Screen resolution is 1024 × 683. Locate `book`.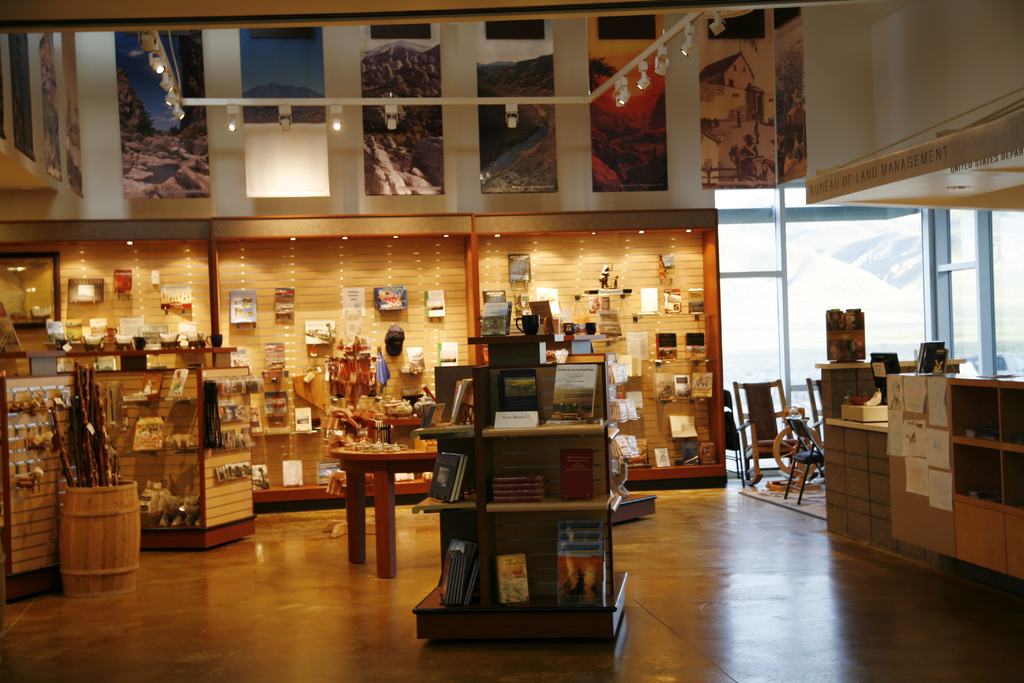
locate(624, 435, 652, 465).
